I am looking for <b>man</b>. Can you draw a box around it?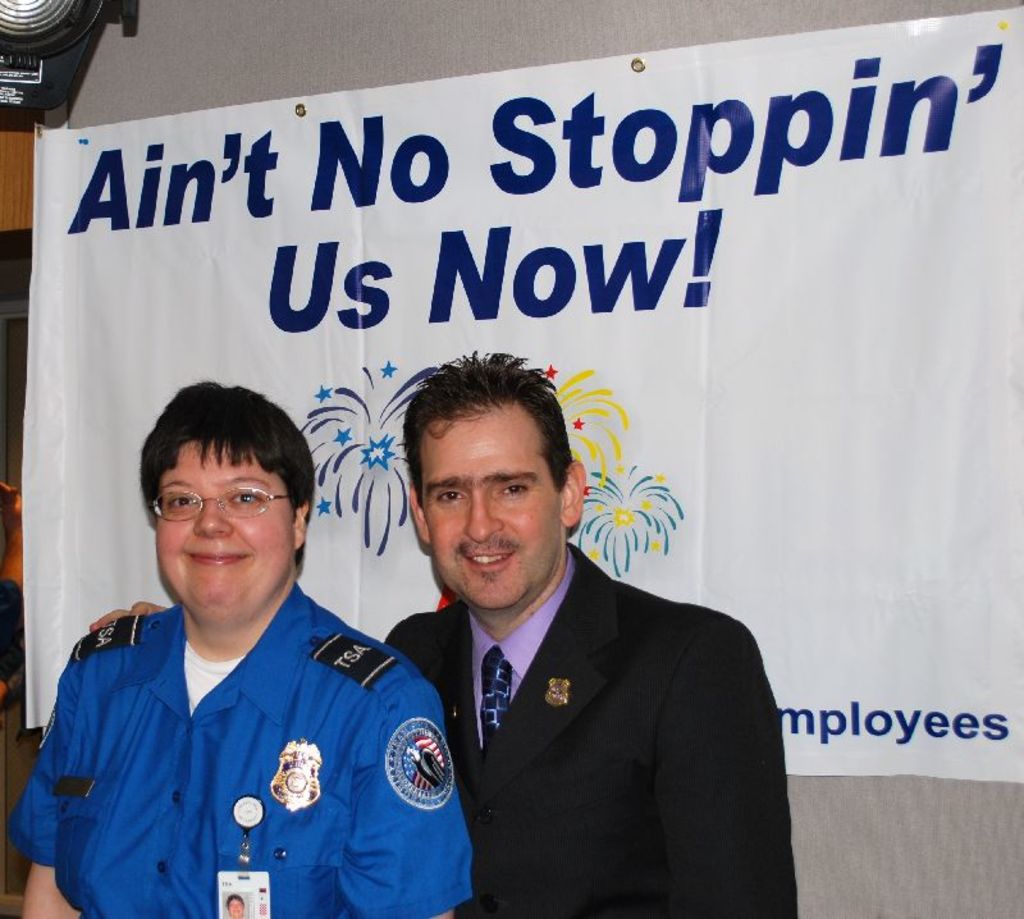
Sure, the bounding box is (left=9, top=381, right=474, bottom=918).
